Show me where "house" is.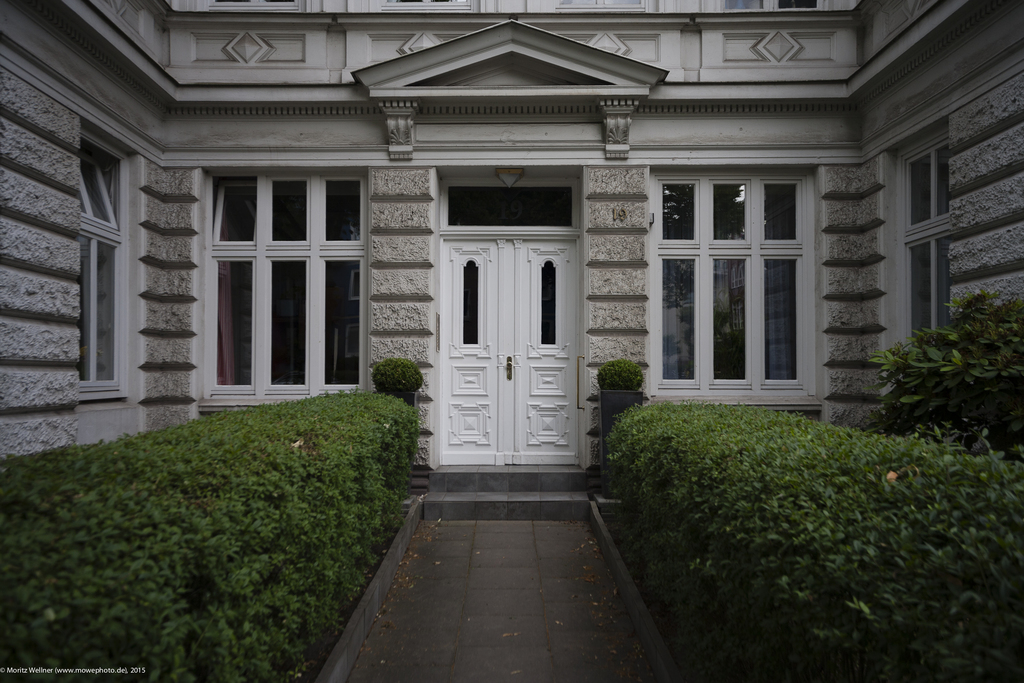
"house" is at (0,0,1023,514).
